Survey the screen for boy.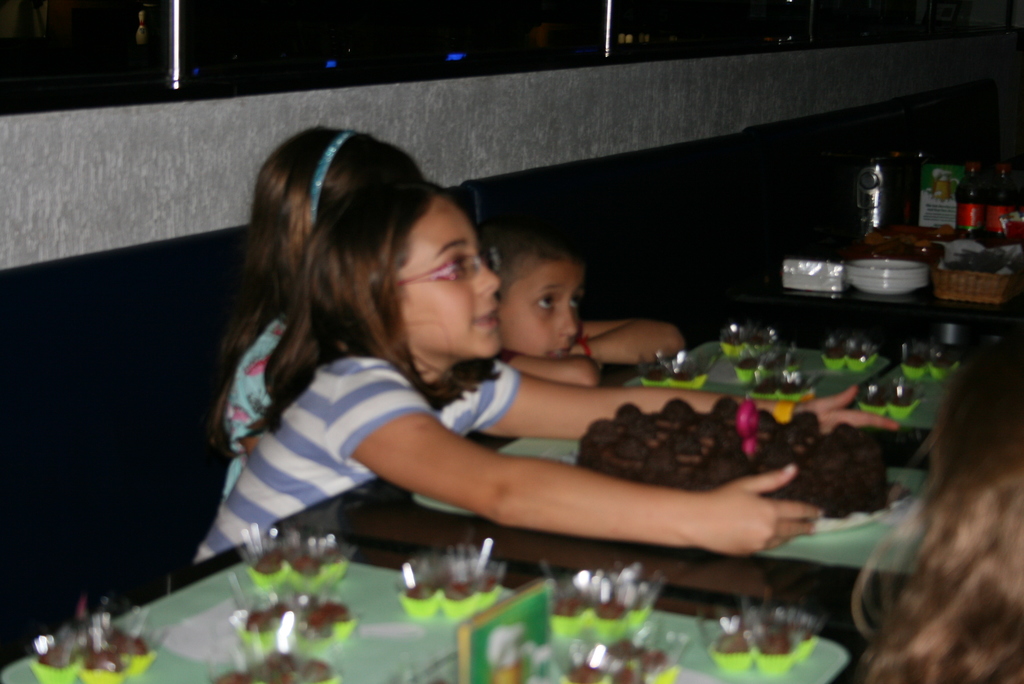
Survey found: Rect(460, 220, 691, 405).
